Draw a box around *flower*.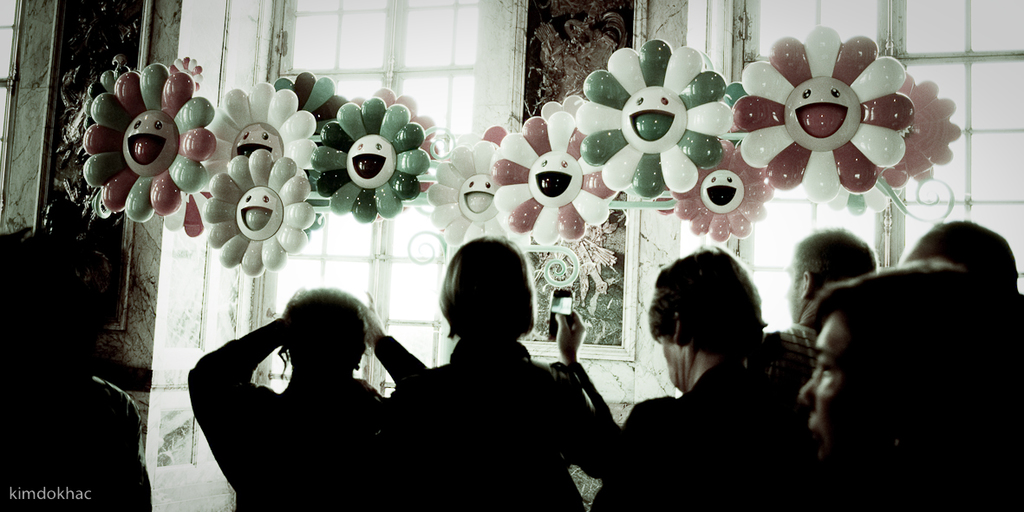
left=364, top=92, right=438, bottom=157.
